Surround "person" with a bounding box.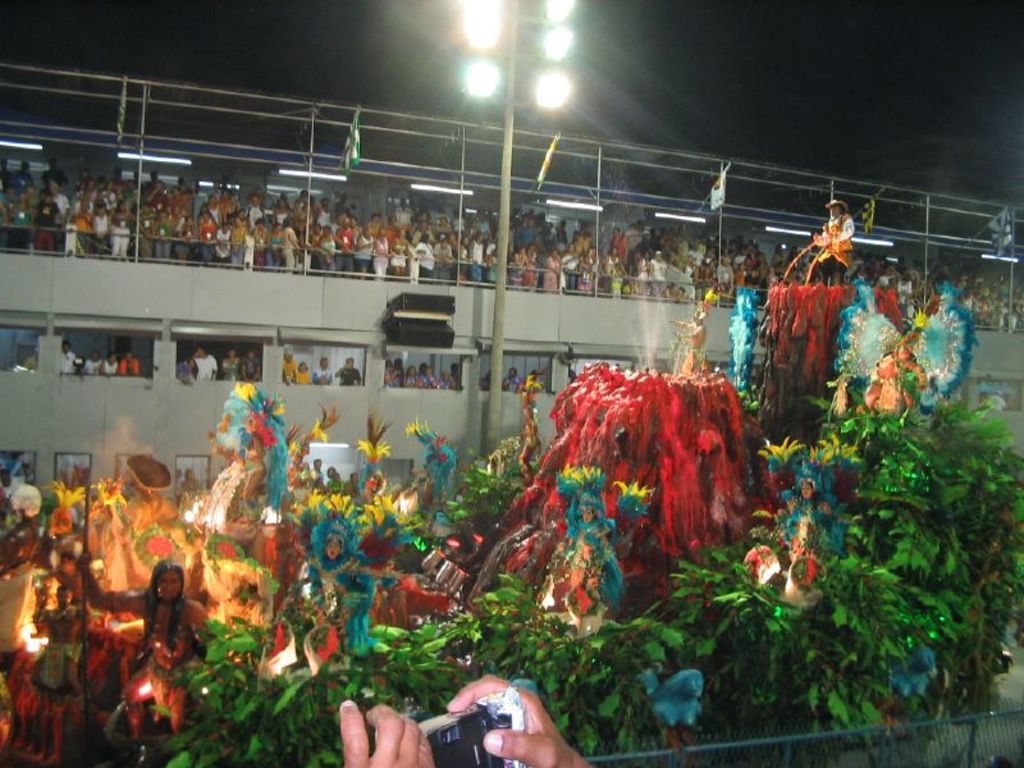
[180,470,198,488].
